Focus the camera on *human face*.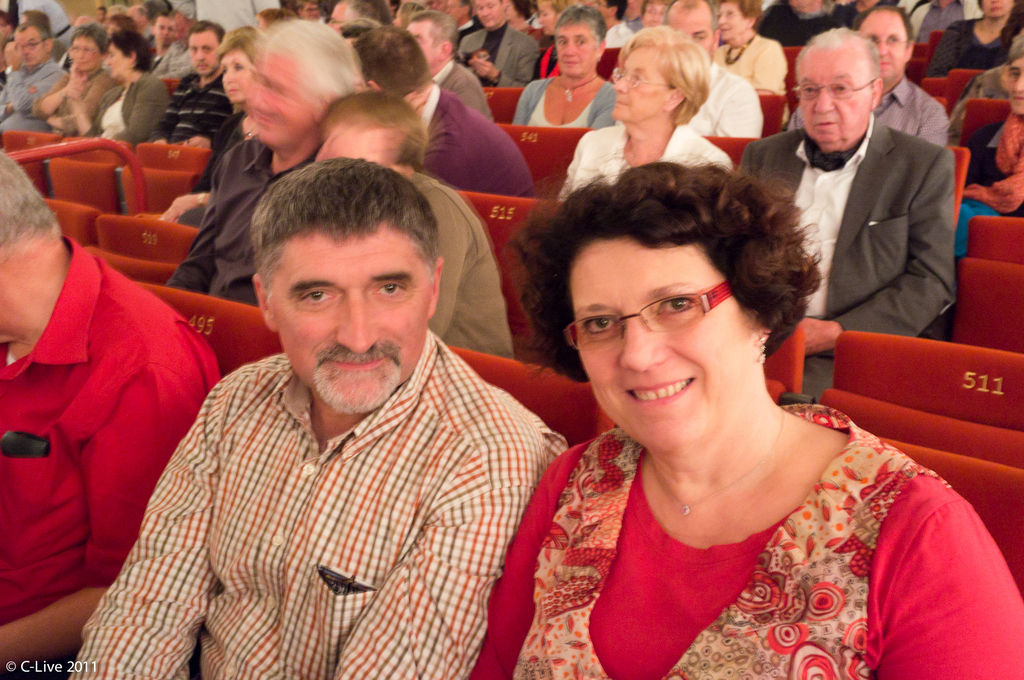
Focus region: 576,248,755,452.
